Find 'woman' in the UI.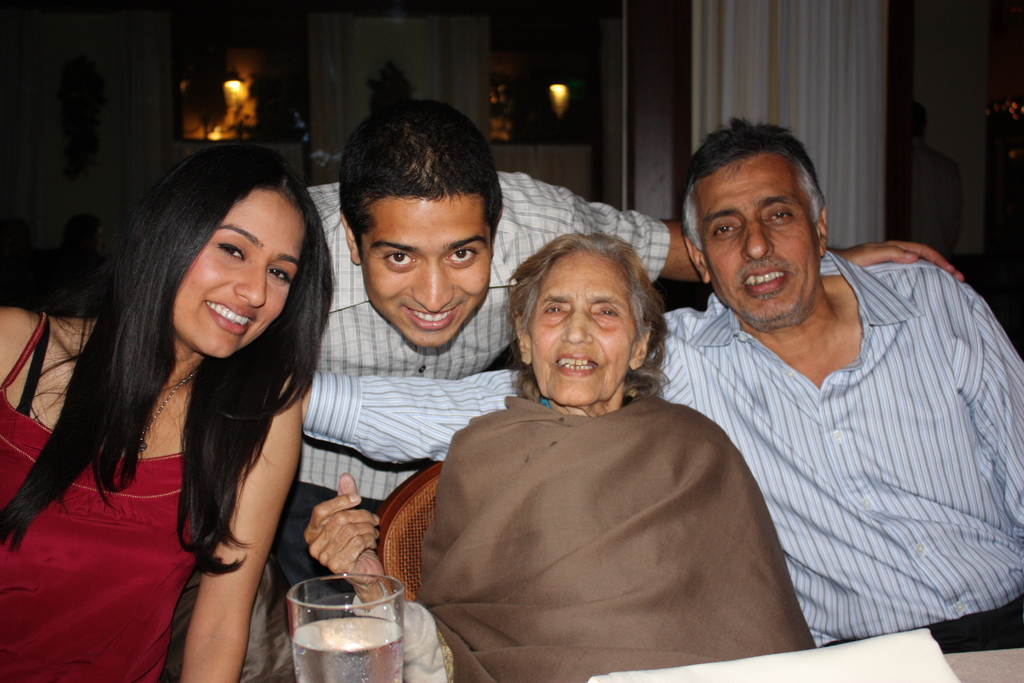
UI element at rect(11, 144, 370, 680).
